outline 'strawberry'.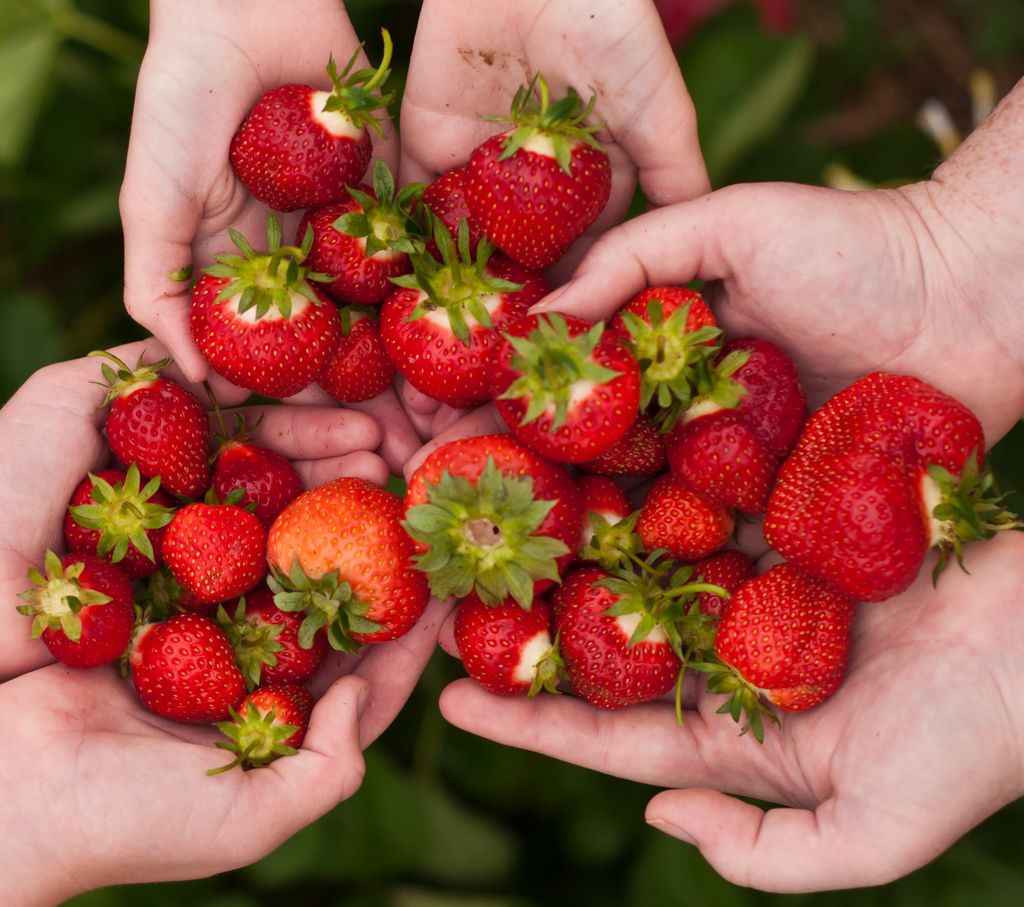
Outline: [x1=413, y1=120, x2=616, y2=264].
